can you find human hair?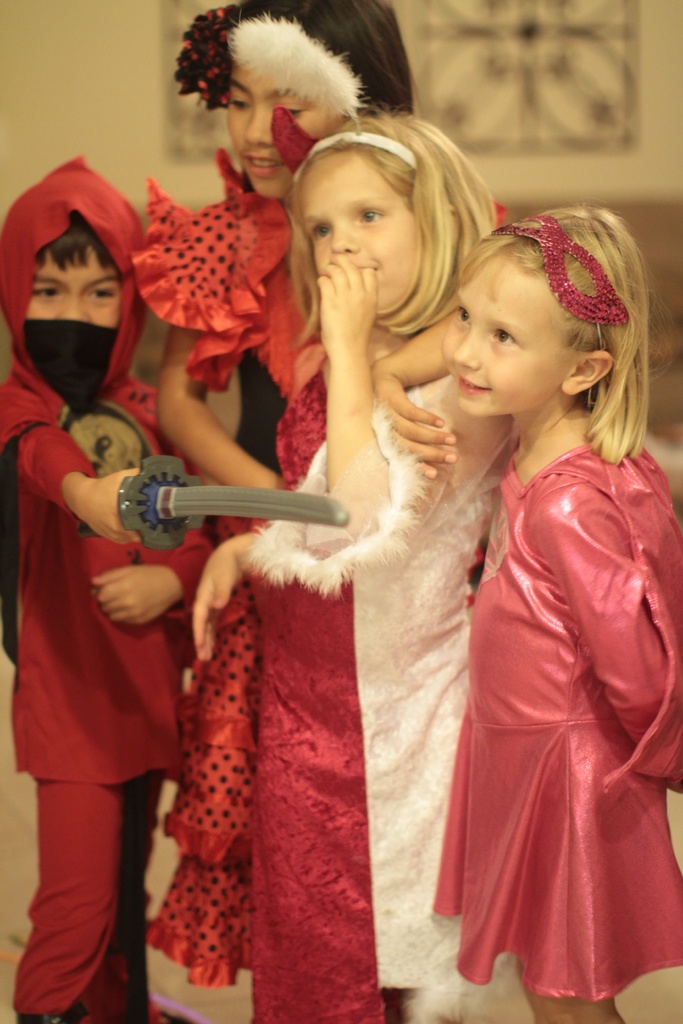
Yes, bounding box: <region>240, 0, 425, 118</region>.
